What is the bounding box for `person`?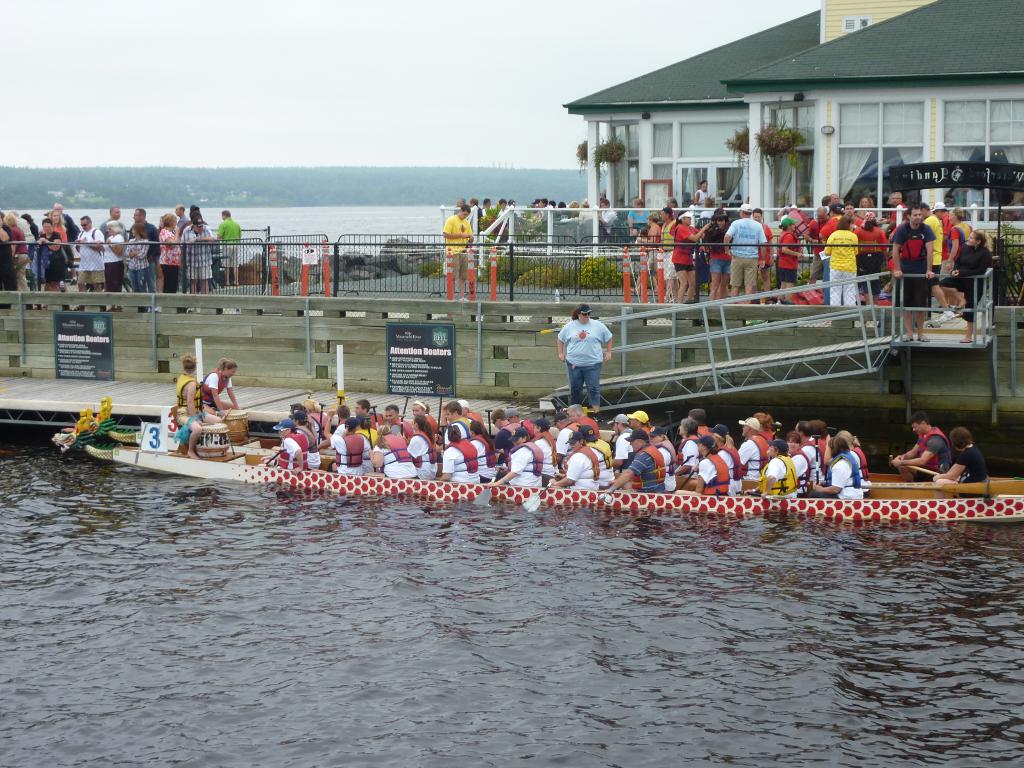
[left=480, top=196, right=490, bottom=216].
